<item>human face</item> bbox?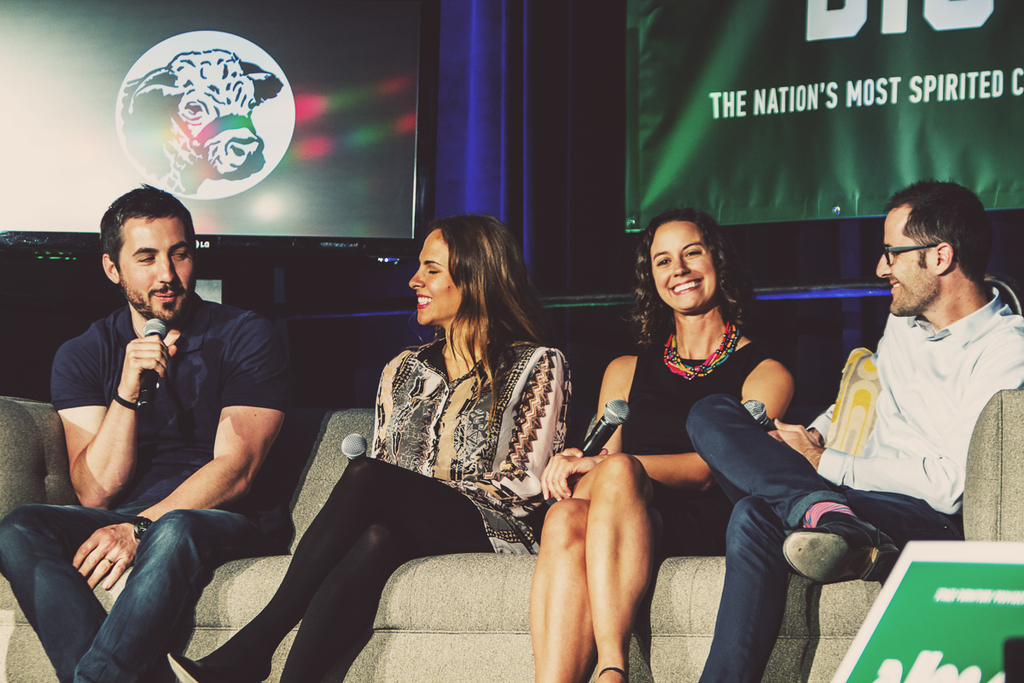
region(649, 221, 717, 312)
